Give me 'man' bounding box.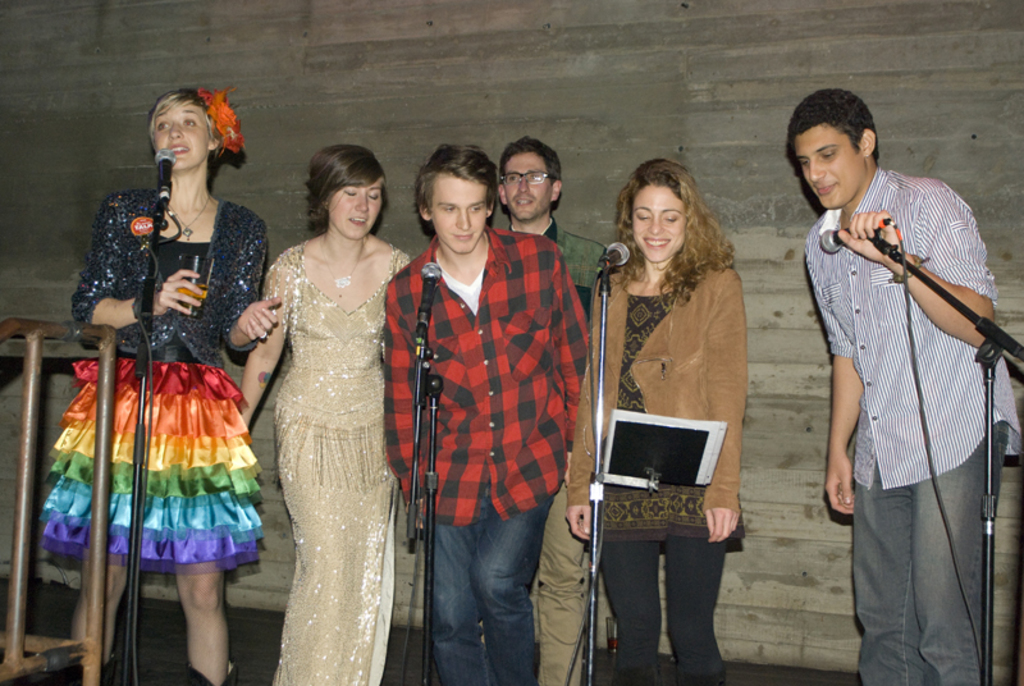
<box>387,147,589,685</box>.
